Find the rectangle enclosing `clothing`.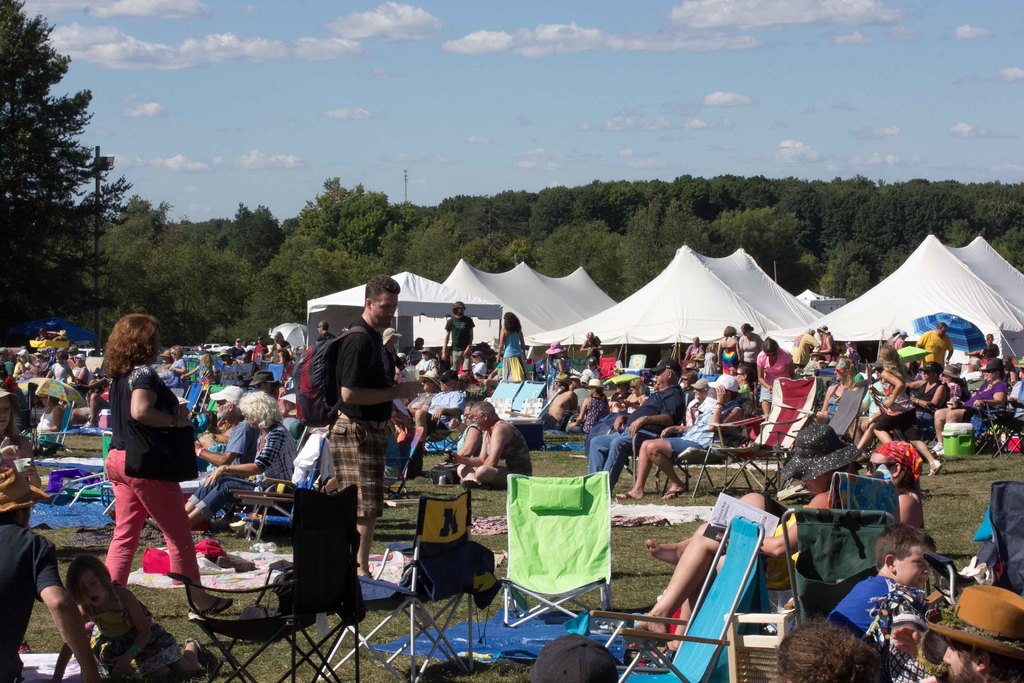
(left=913, top=335, right=955, bottom=365).
